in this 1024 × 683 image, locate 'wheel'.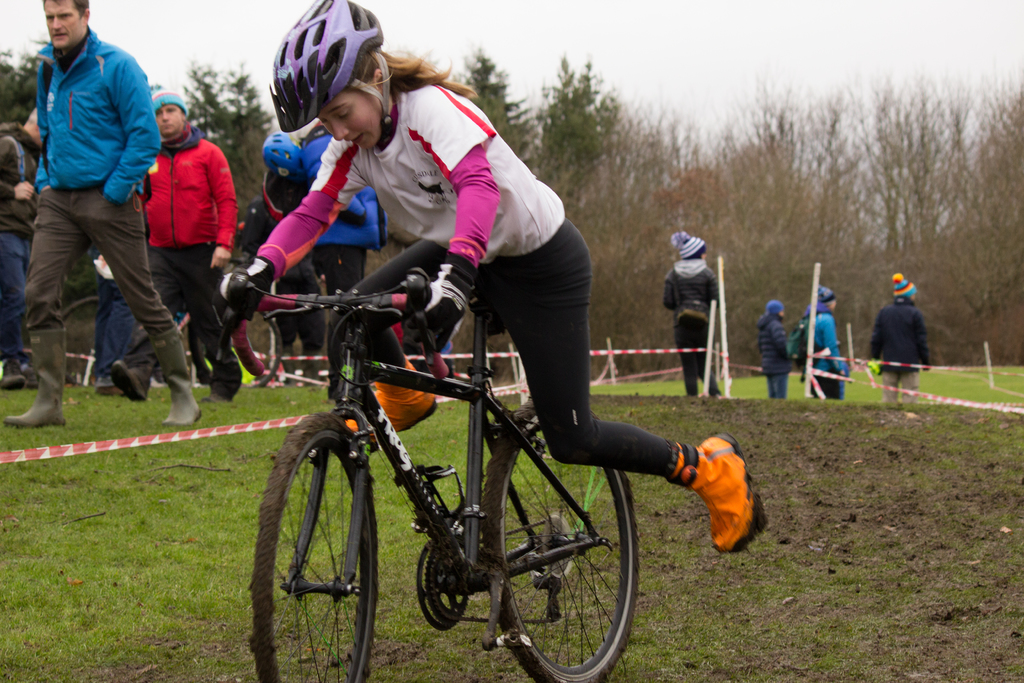
Bounding box: bbox=(245, 411, 378, 682).
